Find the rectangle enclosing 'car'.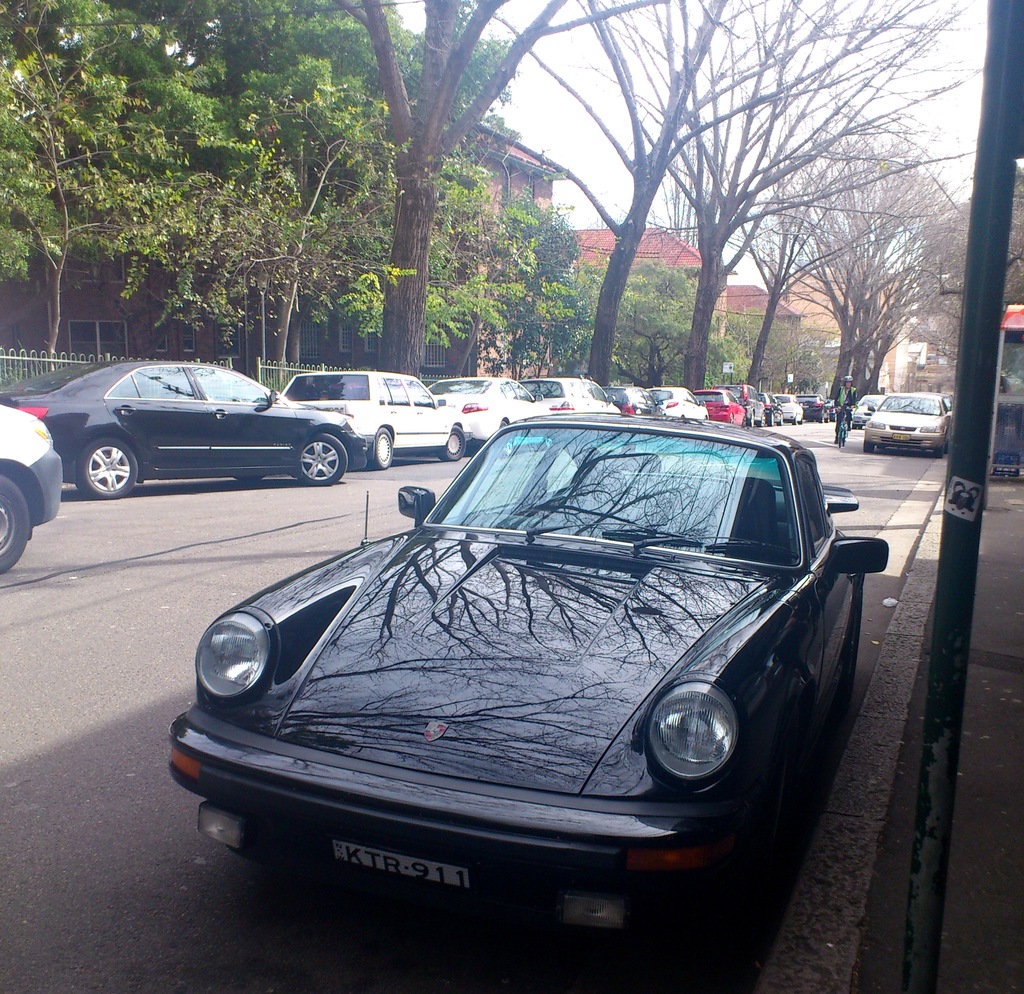
{"x1": 941, "y1": 389, "x2": 961, "y2": 415}.
